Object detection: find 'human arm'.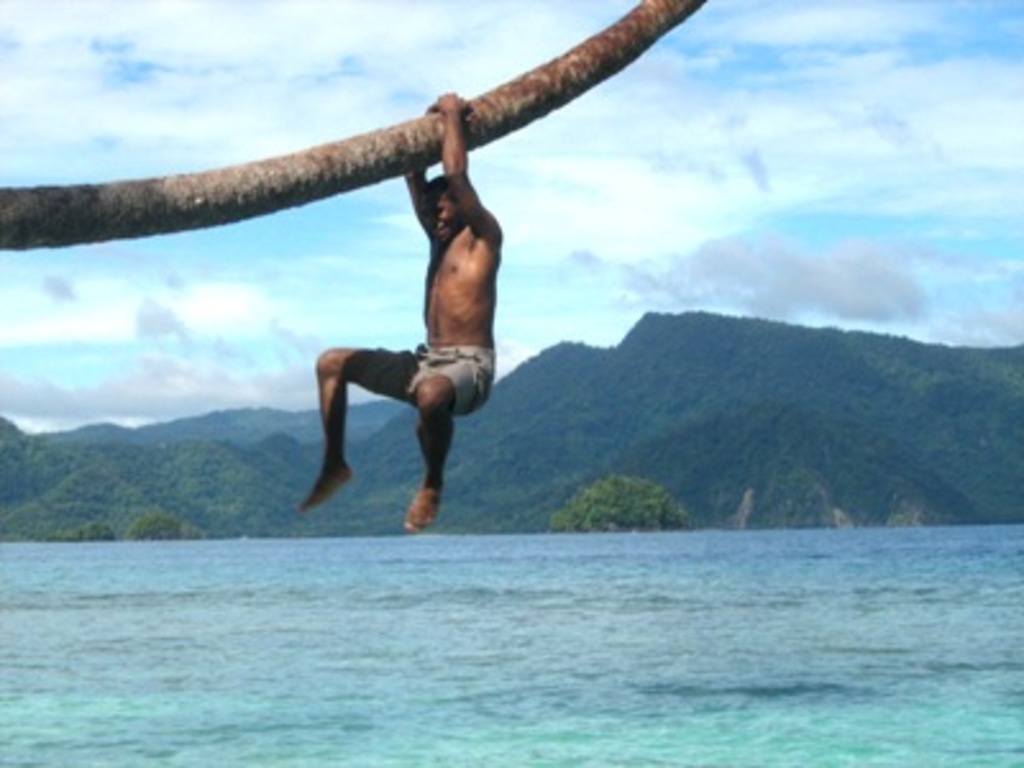
x1=445, y1=84, x2=504, y2=241.
